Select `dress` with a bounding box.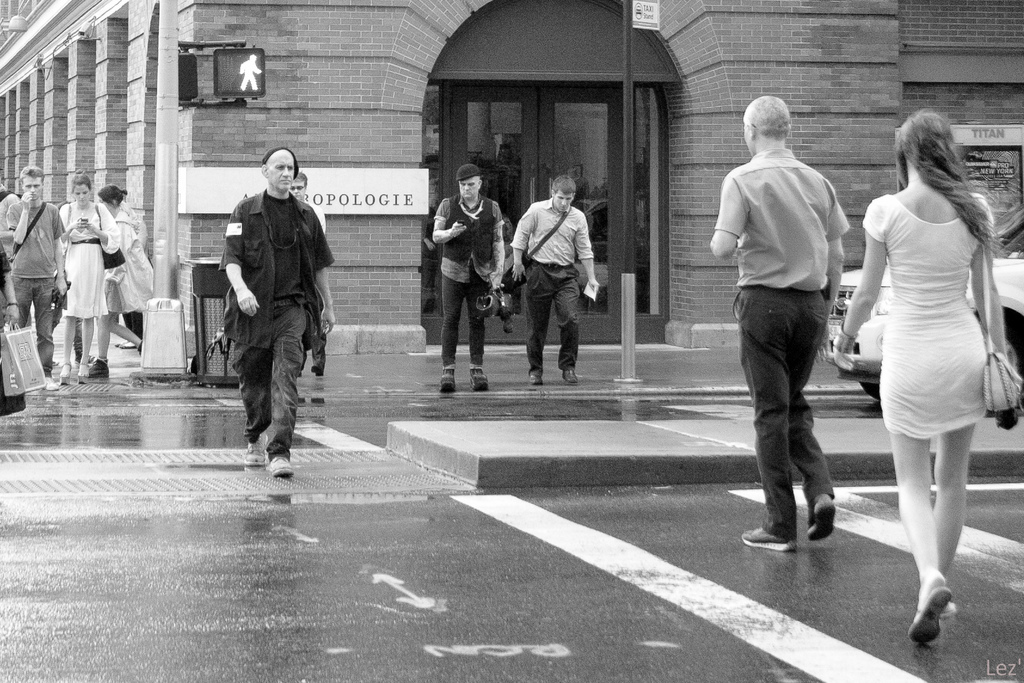
58, 202, 115, 317.
